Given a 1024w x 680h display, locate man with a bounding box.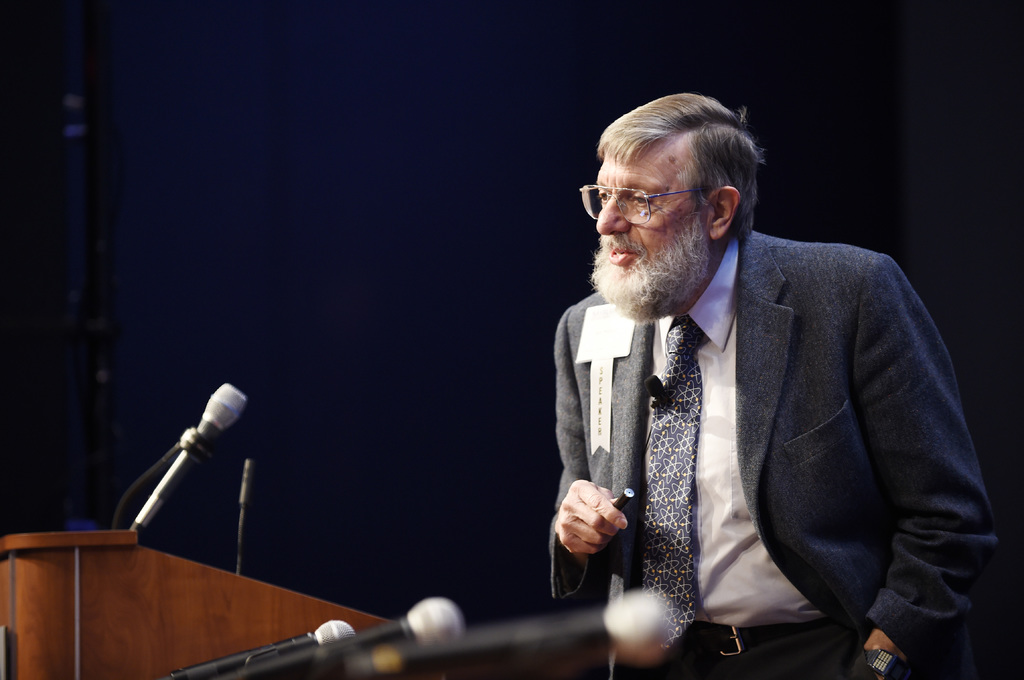
Located: detection(525, 90, 982, 654).
